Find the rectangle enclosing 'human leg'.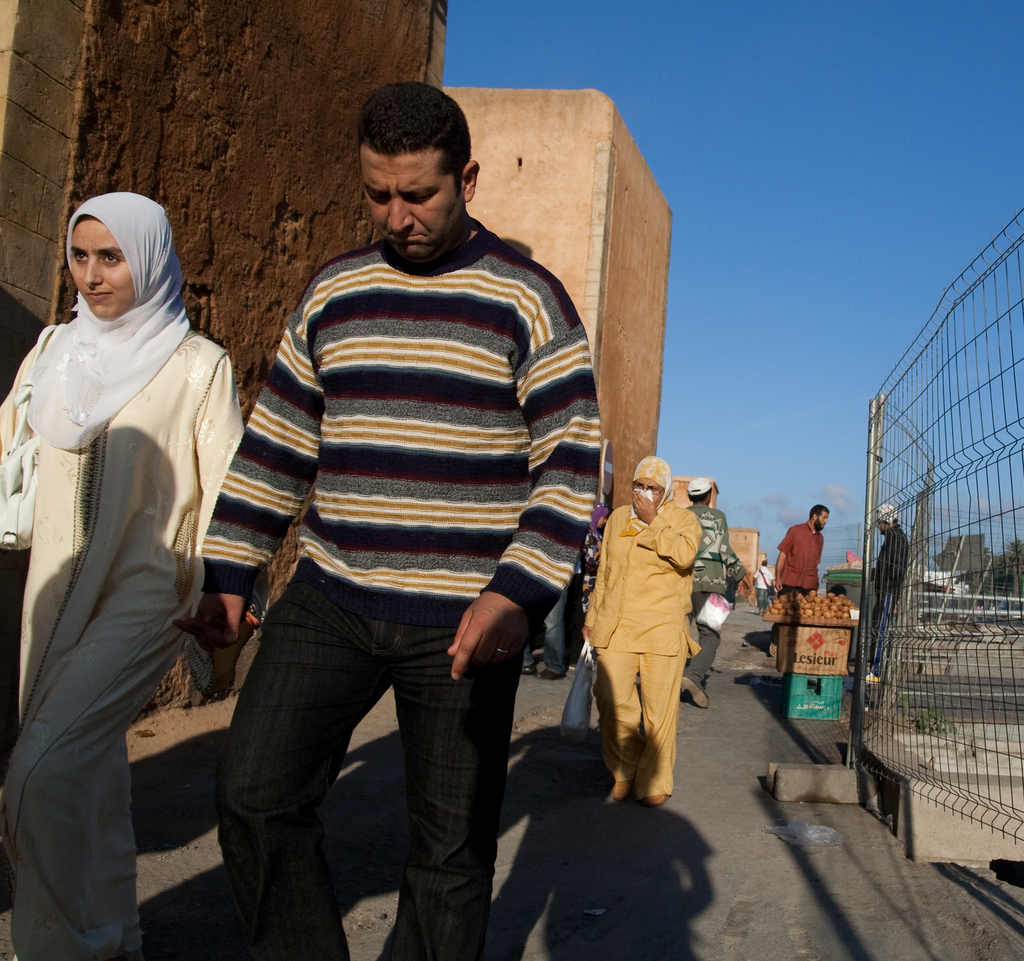
<box>396,590,492,960</box>.
